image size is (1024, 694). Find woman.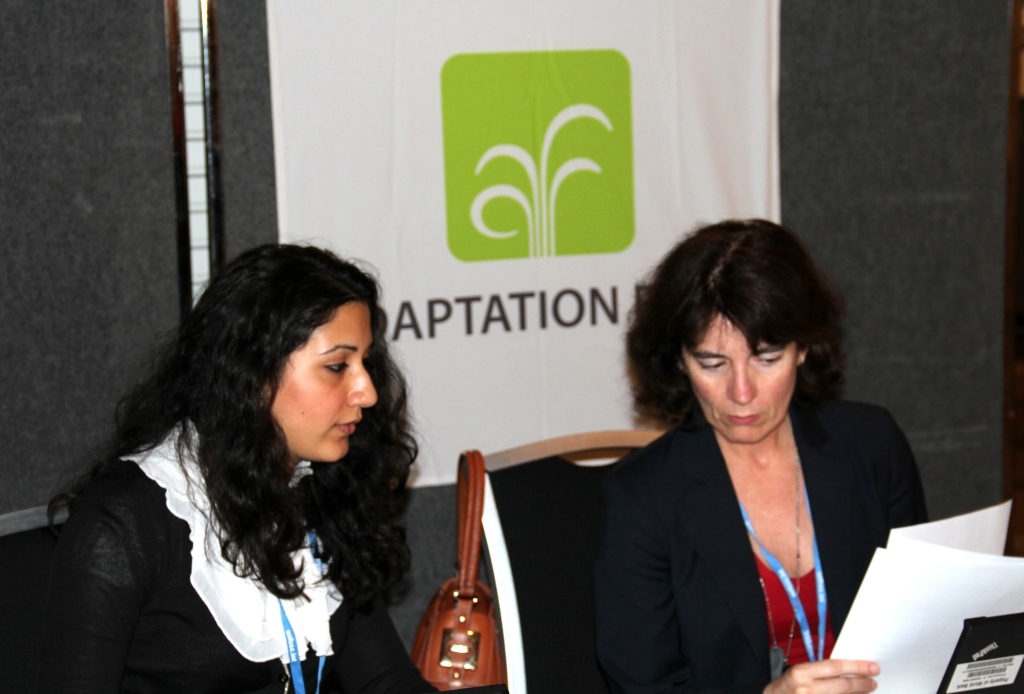
region(500, 233, 907, 693).
